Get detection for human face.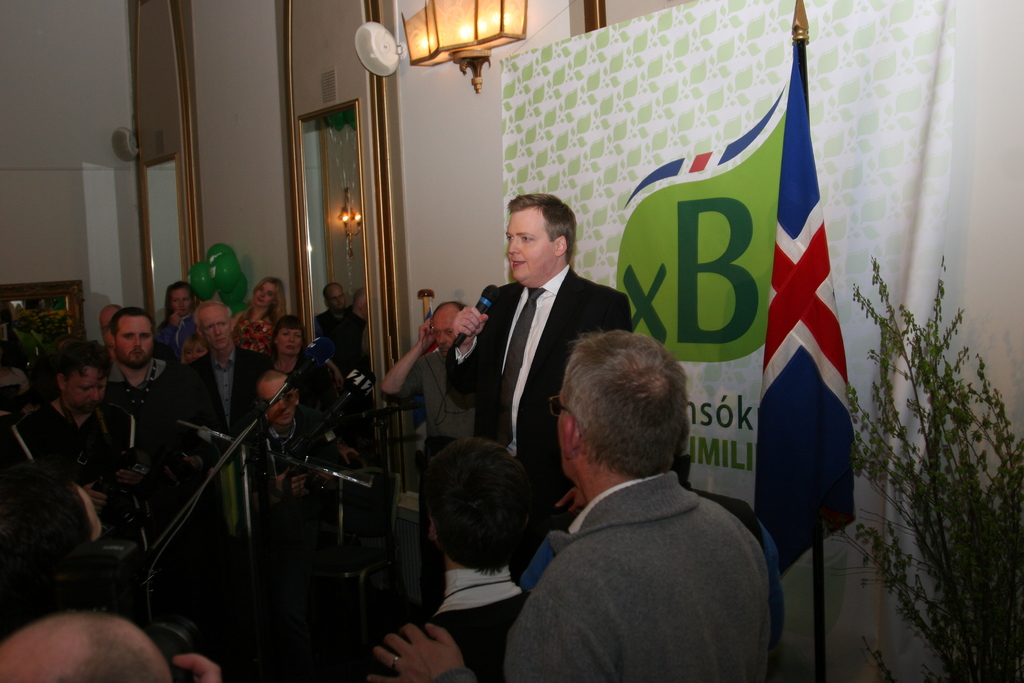
Detection: 281:325:301:364.
